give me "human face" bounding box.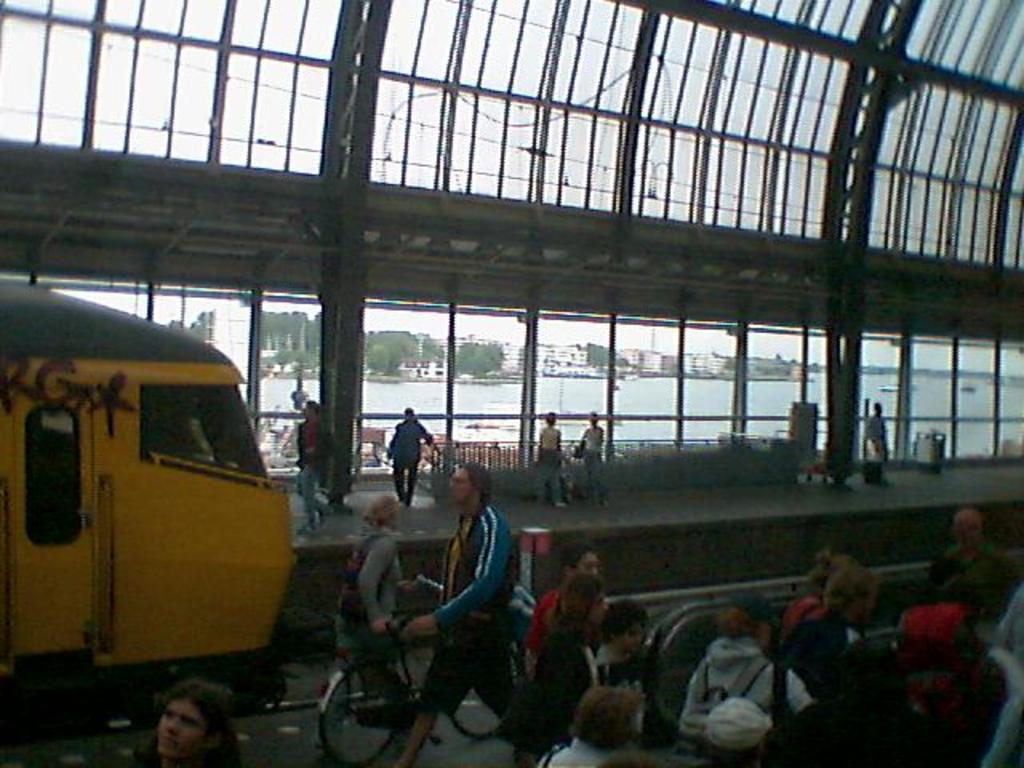
x1=160, y1=698, x2=203, y2=758.
